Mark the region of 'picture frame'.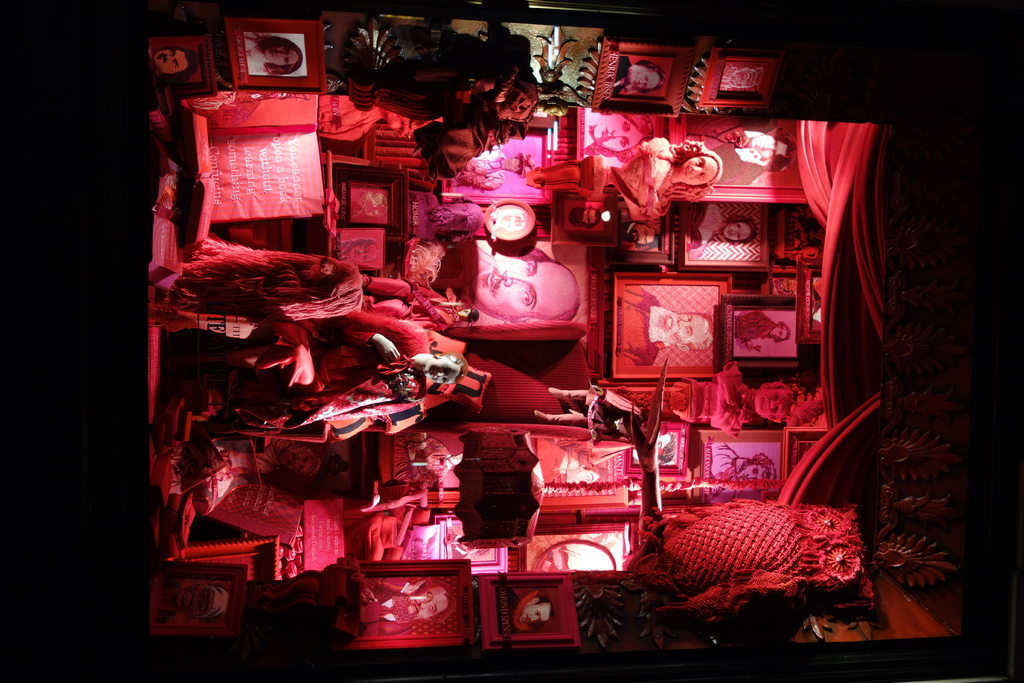
Region: <region>698, 47, 785, 110</region>.
